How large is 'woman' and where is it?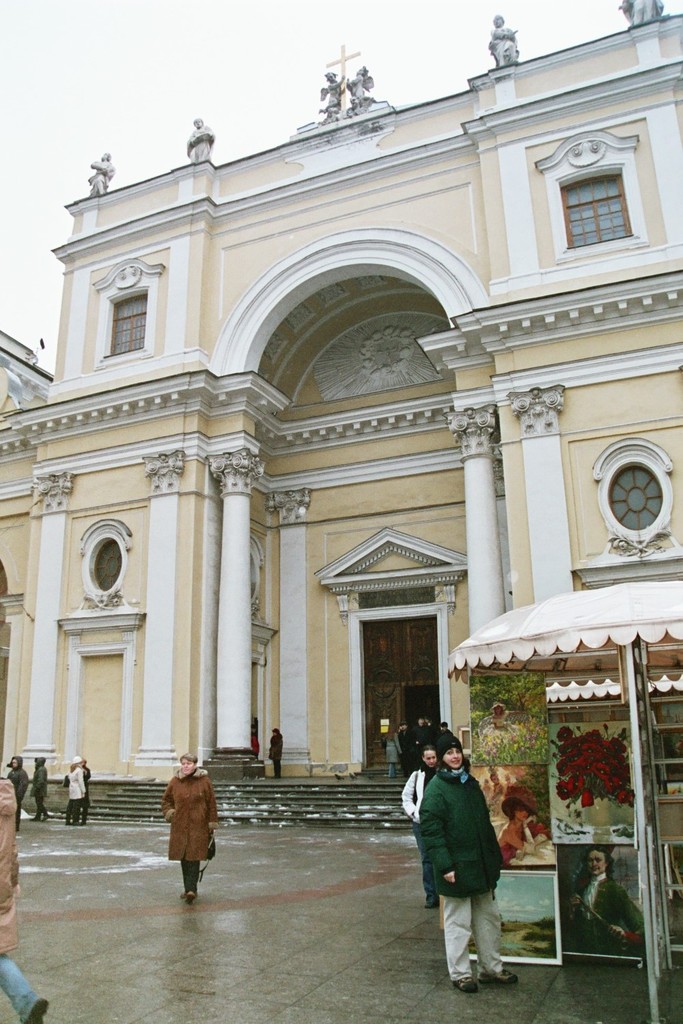
Bounding box: 483, 698, 520, 734.
